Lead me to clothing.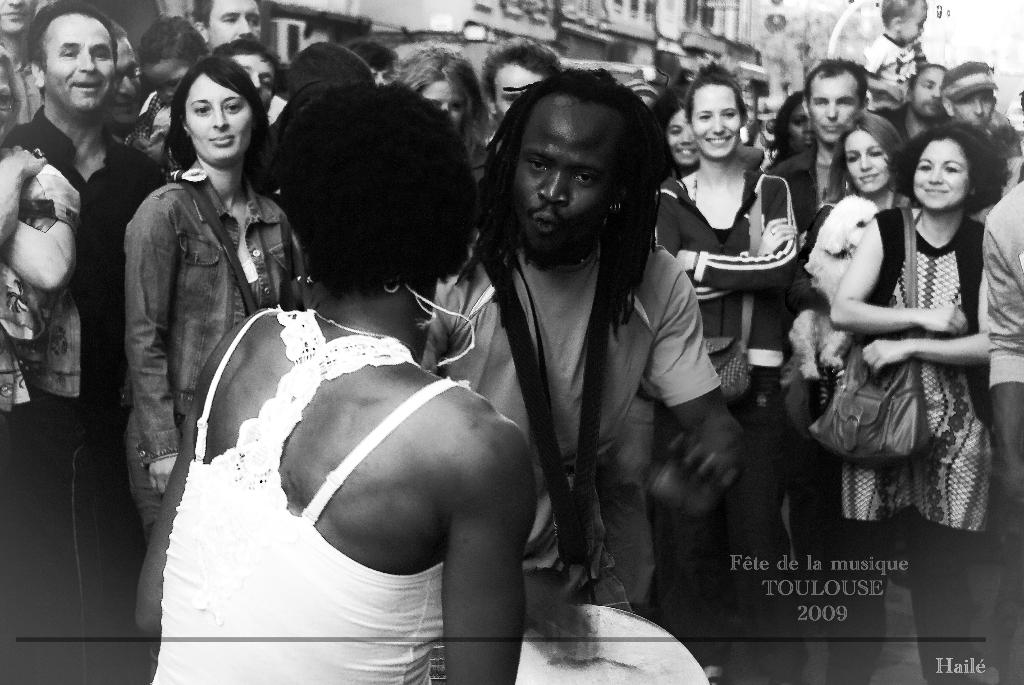
Lead to crop(0, 155, 86, 416).
